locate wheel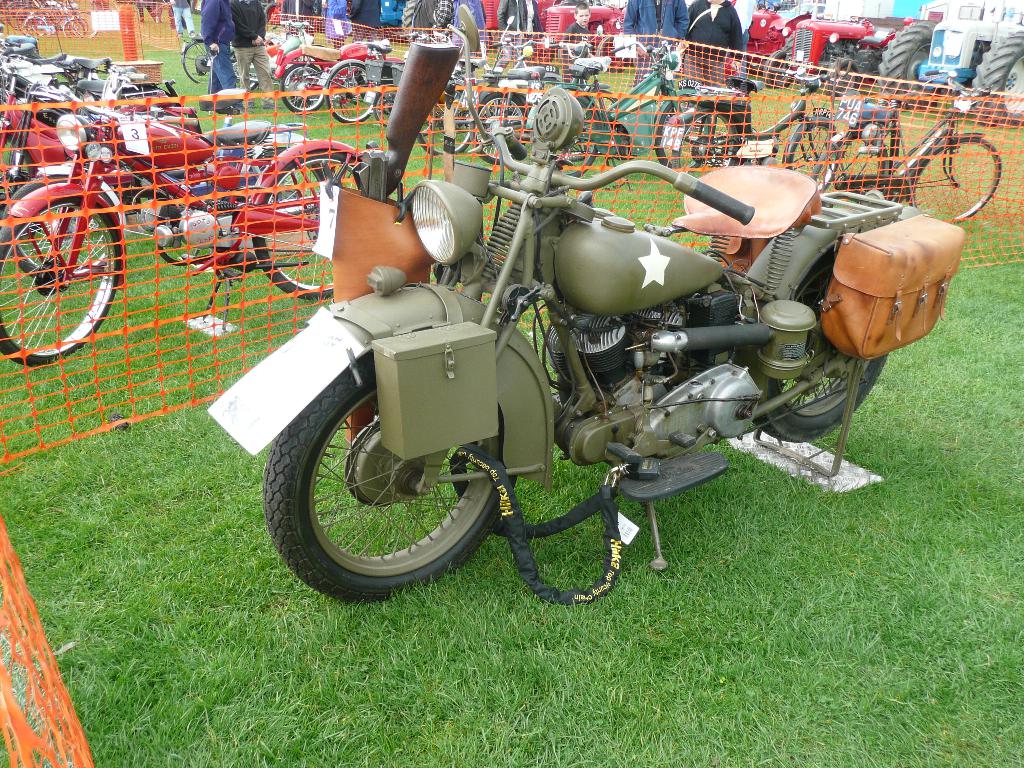
(x1=594, y1=38, x2=630, y2=72)
